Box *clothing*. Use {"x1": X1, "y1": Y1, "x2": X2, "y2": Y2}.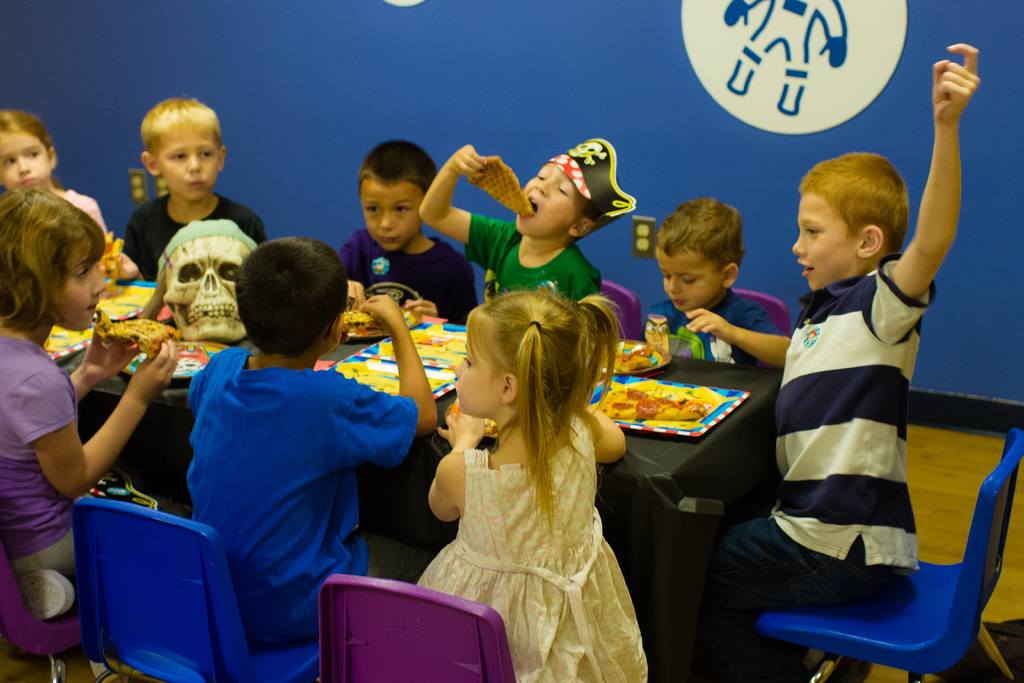
{"x1": 466, "y1": 211, "x2": 602, "y2": 308}.
